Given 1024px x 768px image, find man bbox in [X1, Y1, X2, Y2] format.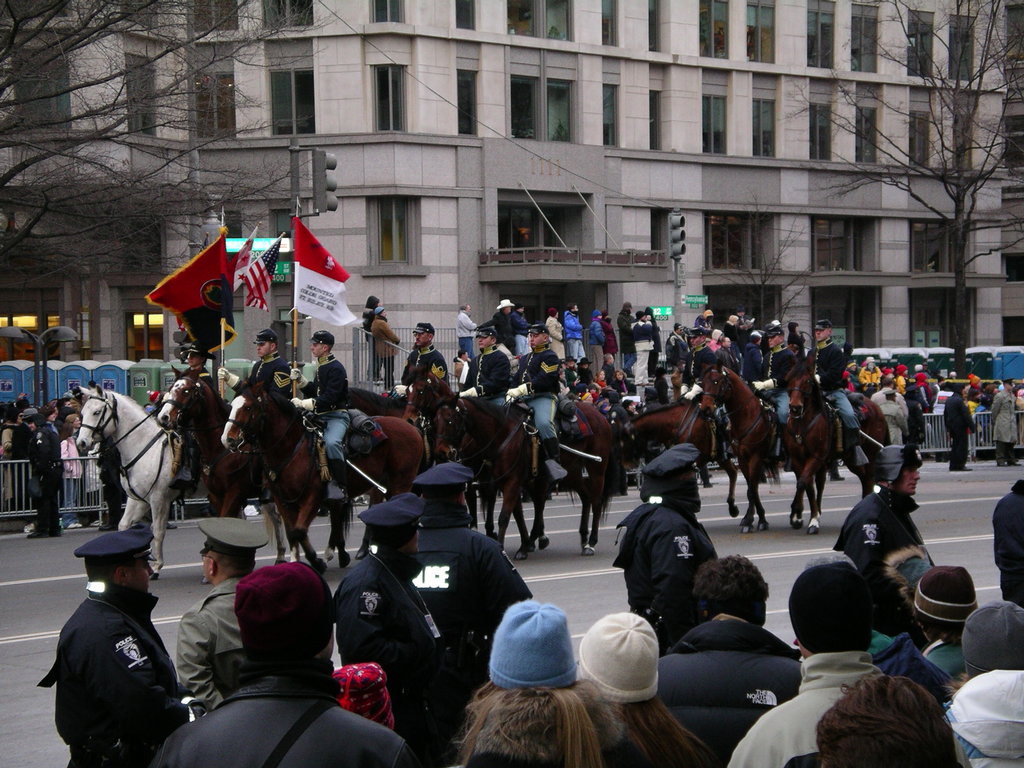
[609, 443, 719, 659].
